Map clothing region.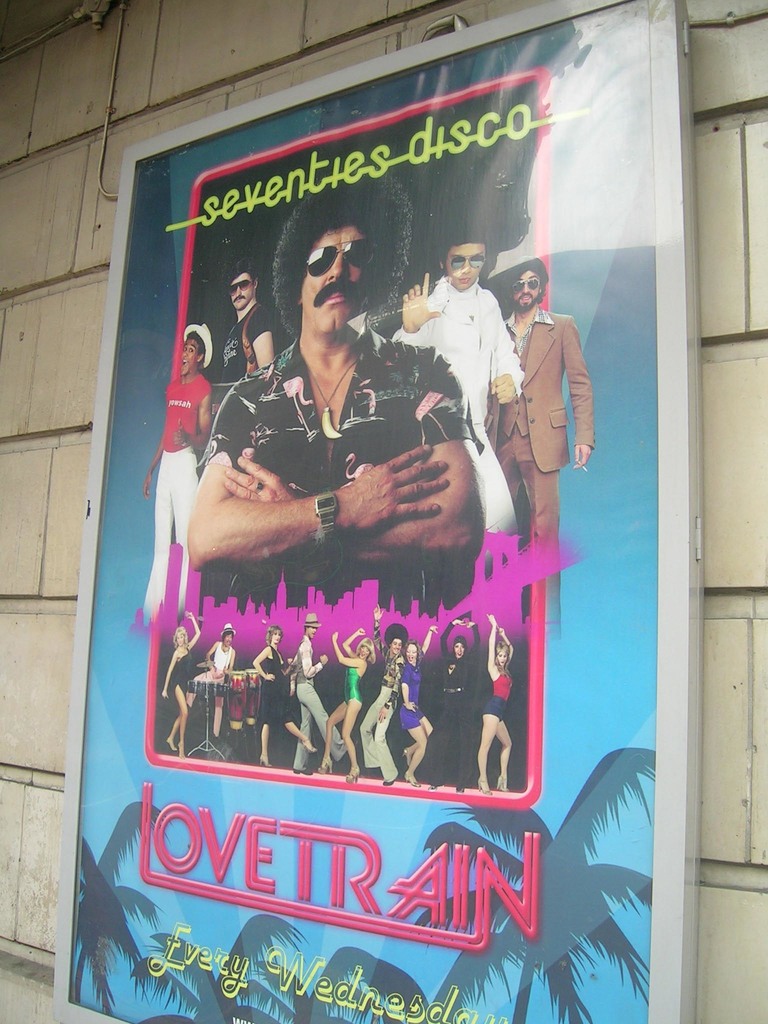
Mapped to box=[394, 259, 536, 564].
